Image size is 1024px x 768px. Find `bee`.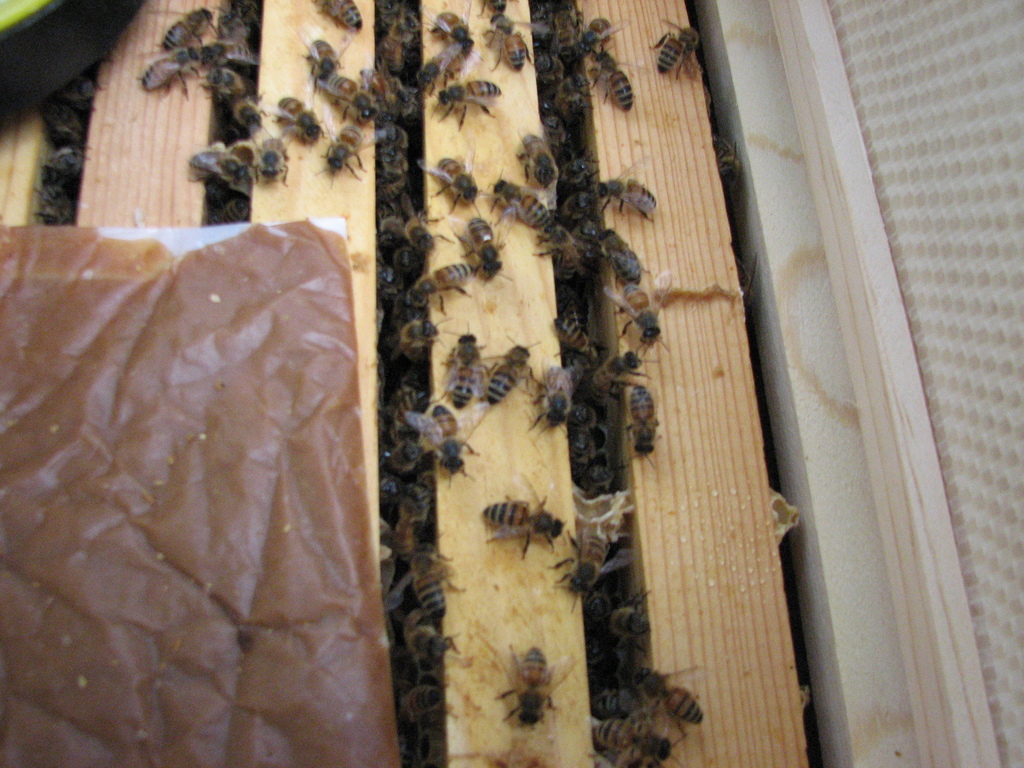
bbox=(641, 657, 667, 698).
